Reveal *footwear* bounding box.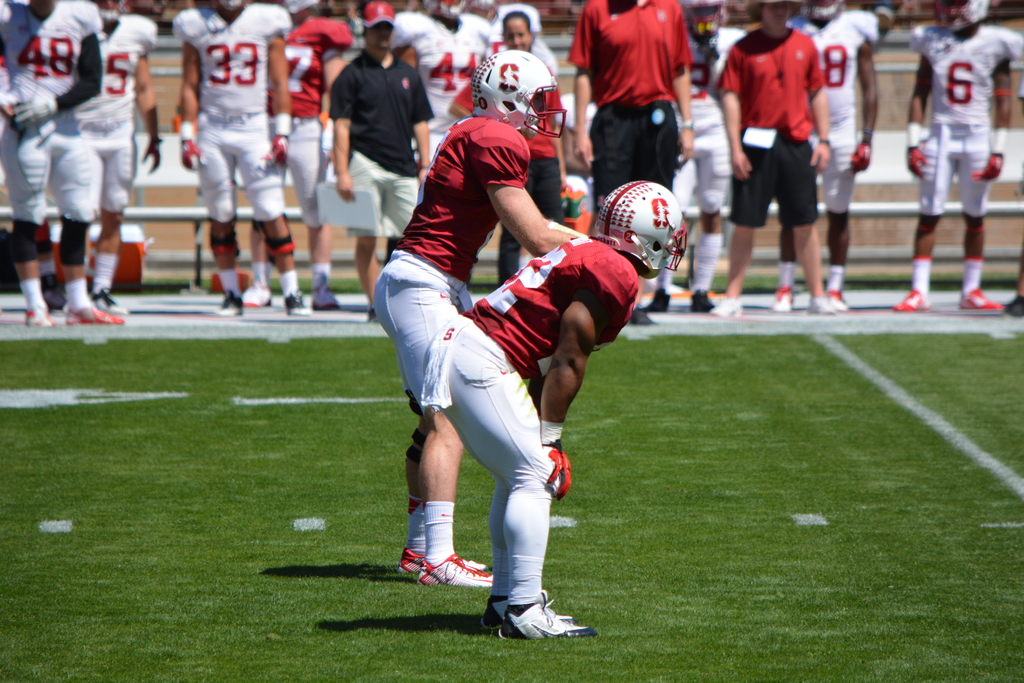
Revealed: {"left": 494, "top": 583, "right": 580, "bottom": 647}.
